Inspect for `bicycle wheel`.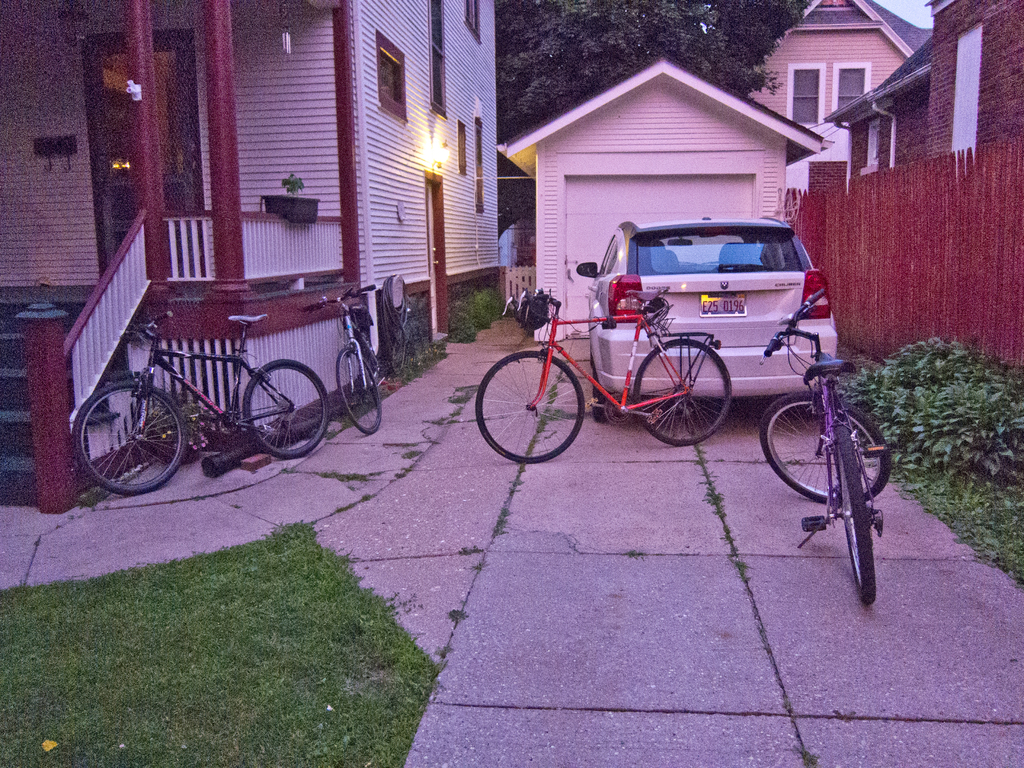
Inspection: 244, 359, 332, 460.
